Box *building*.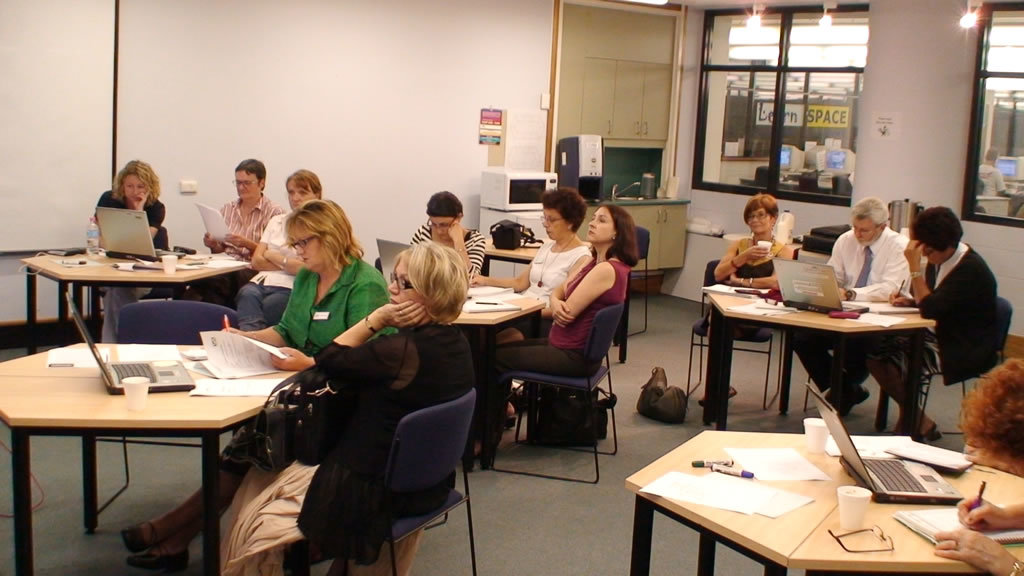
<box>0,0,1023,575</box>.
